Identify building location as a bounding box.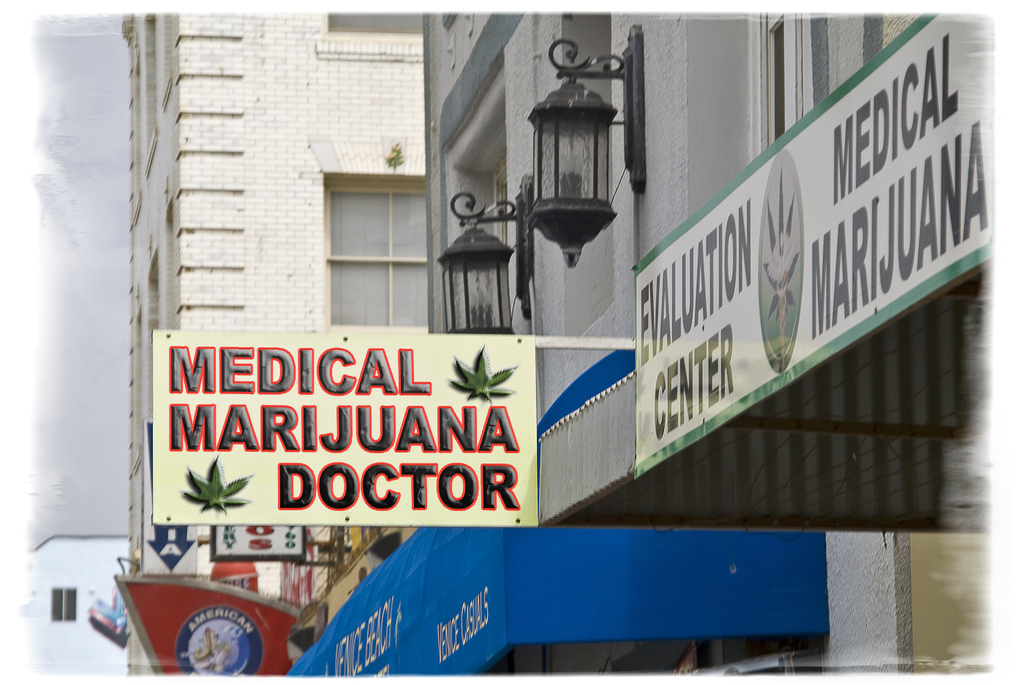
crop(127, 8, 434, 684).
